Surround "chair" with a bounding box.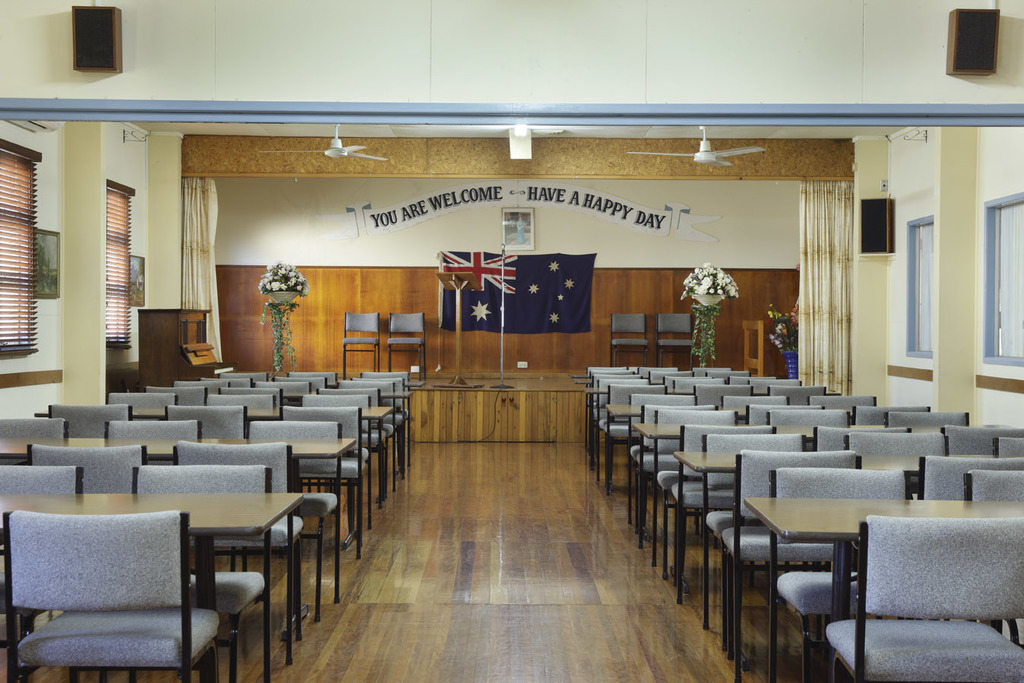
bbox=(280, 408, 360, 561).
